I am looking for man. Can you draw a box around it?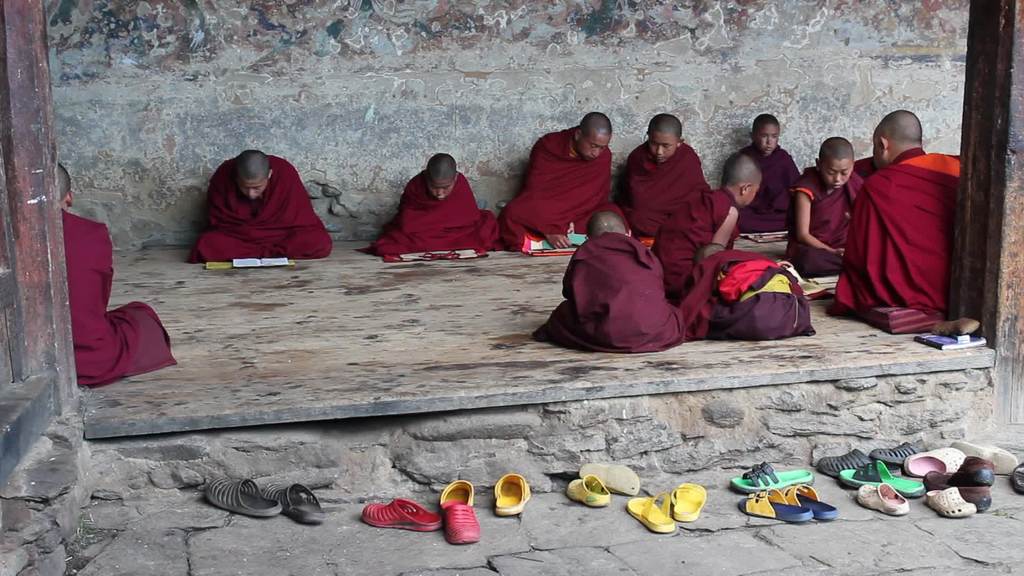
Sure, the bounding box is 187 147 332 260.
